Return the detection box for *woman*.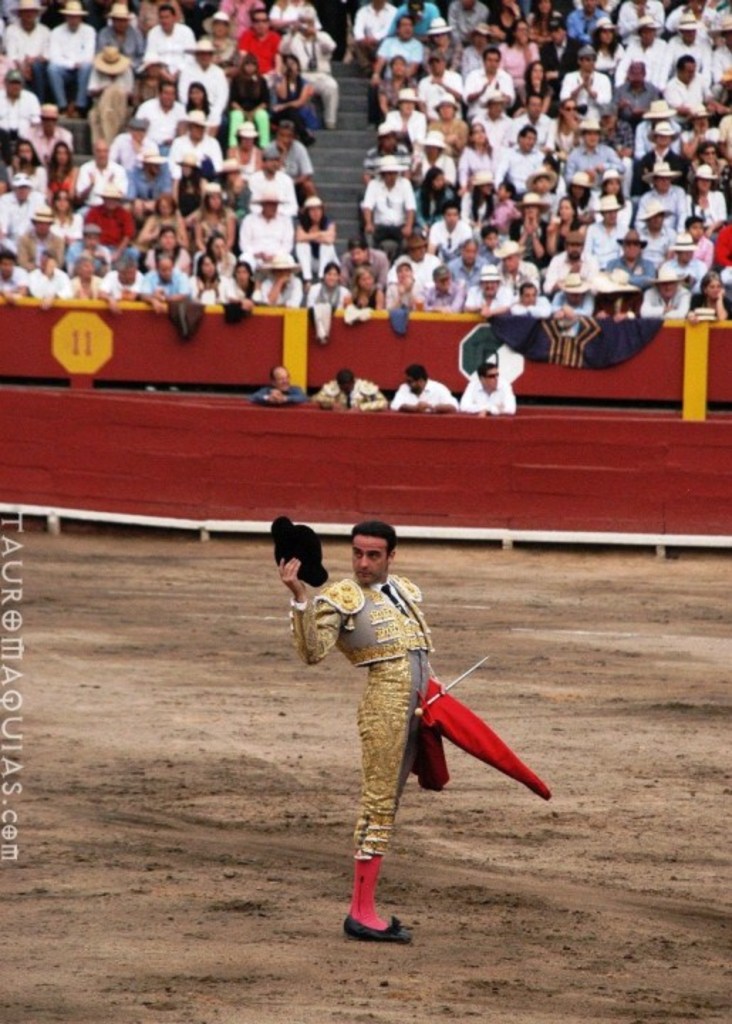
(x1=45, y1=183, x2=81, y2=233).
